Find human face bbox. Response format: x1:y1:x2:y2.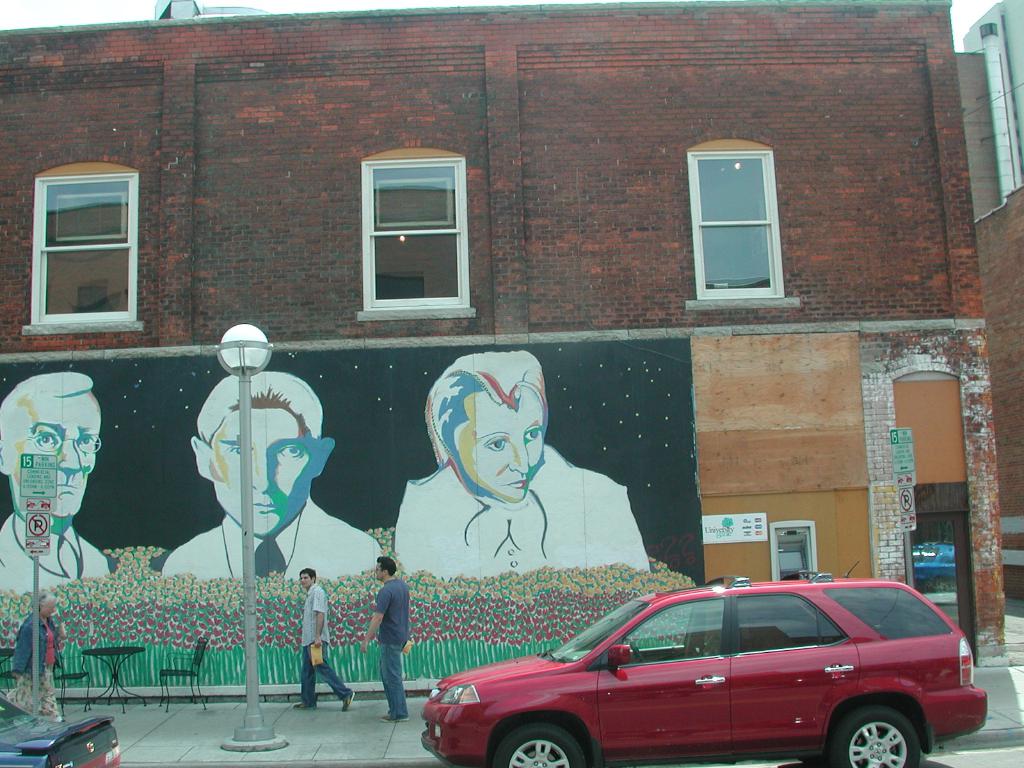
15:402:102:518.
